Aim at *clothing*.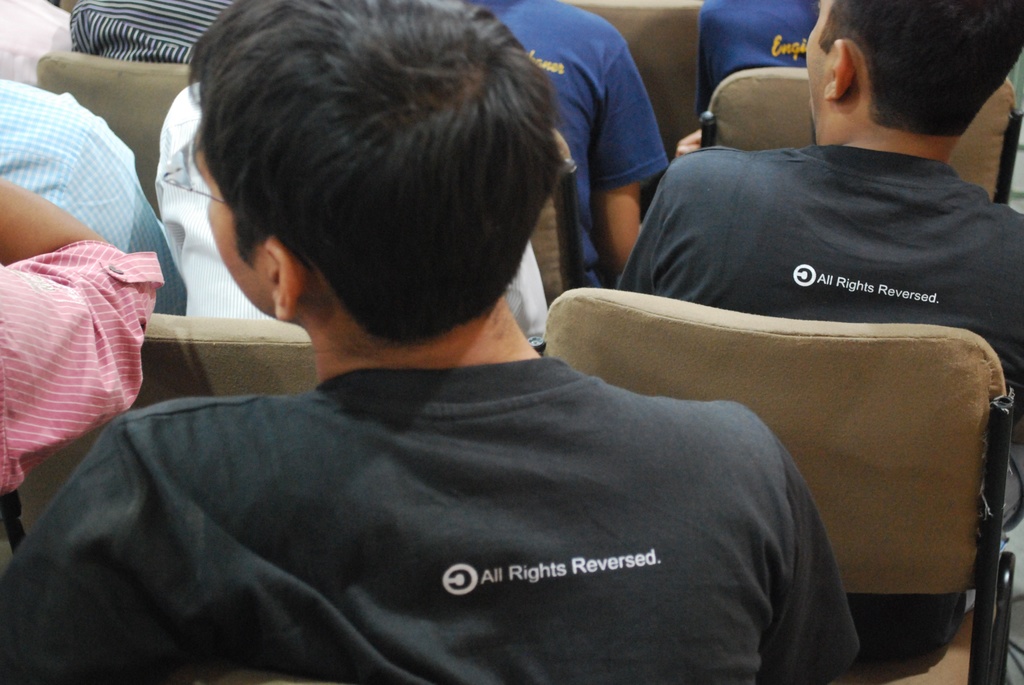
Aimed at 696,0,829,123.
